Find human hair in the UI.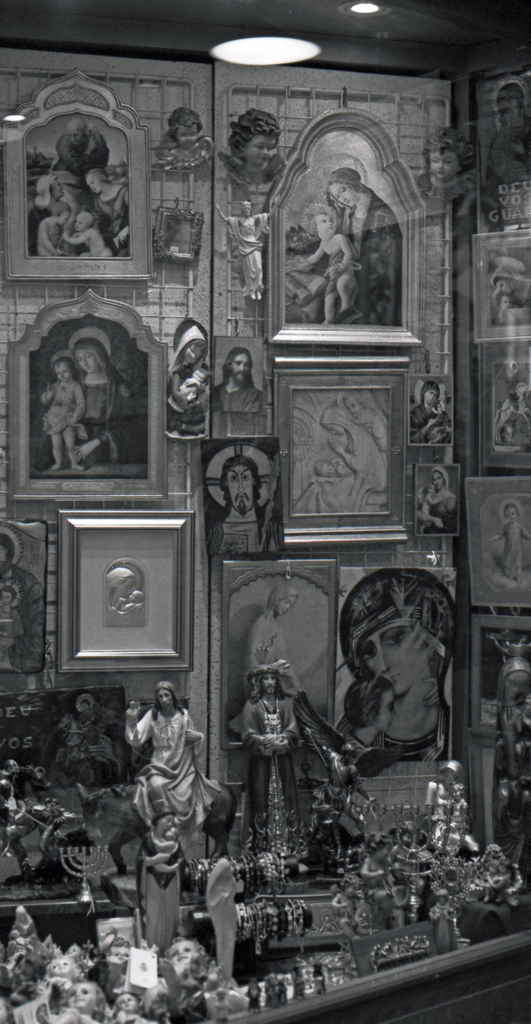
UI element at bbox=[50, 200, 69, 216].
